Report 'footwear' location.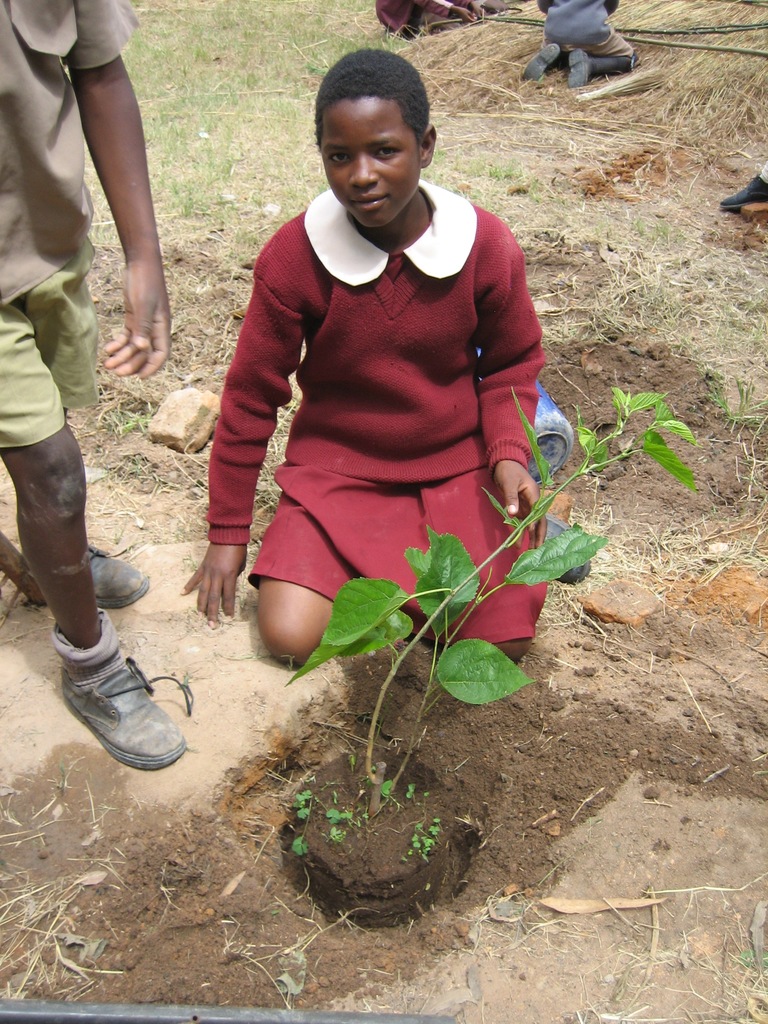
Report: bbox=[717, 175, 767, 211].
